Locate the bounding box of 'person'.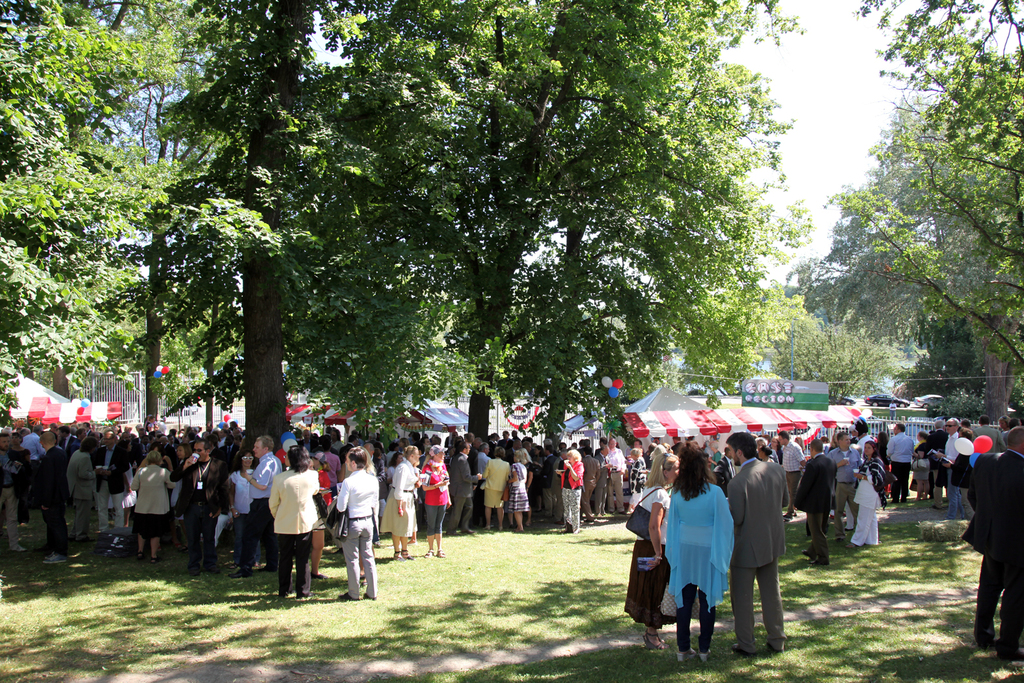
Bounding box: x1=793 y1=441 x2=835 y2=565.
